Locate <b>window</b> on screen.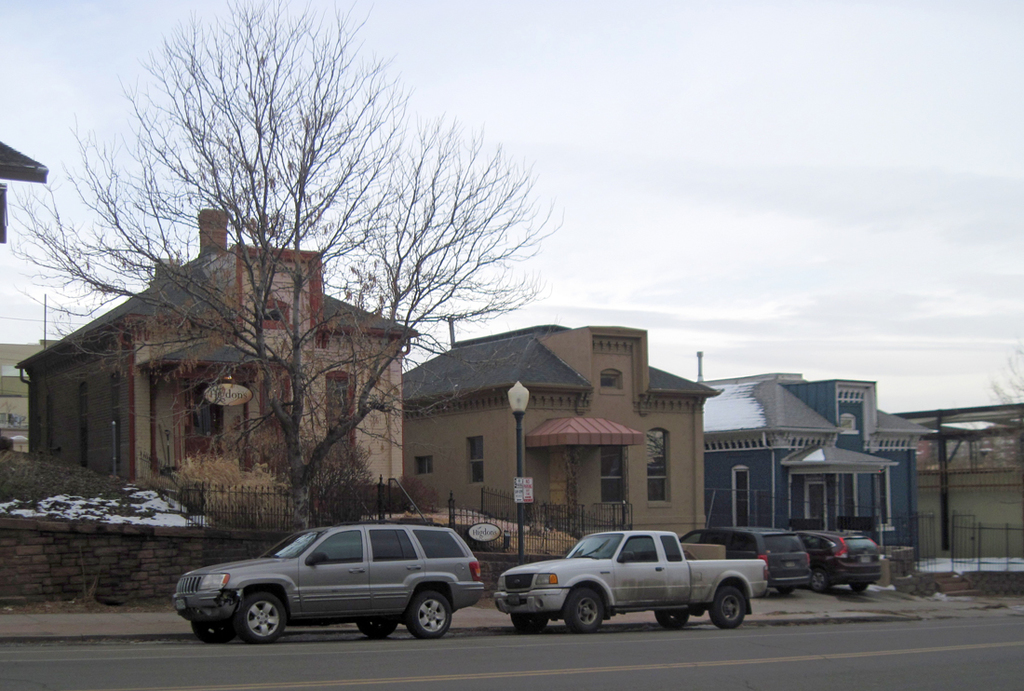
On screen at (left=732, top=466, right=745, bottom=519).
